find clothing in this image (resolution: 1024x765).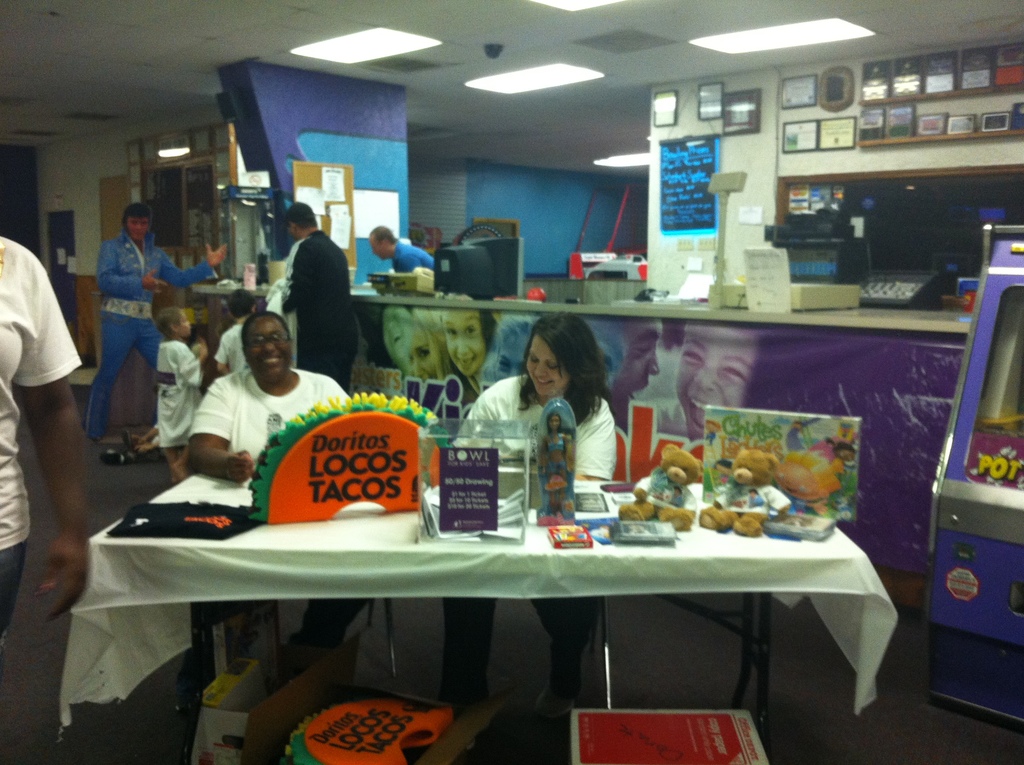
(x1=0, y1=238, x2=77, y2=643).
